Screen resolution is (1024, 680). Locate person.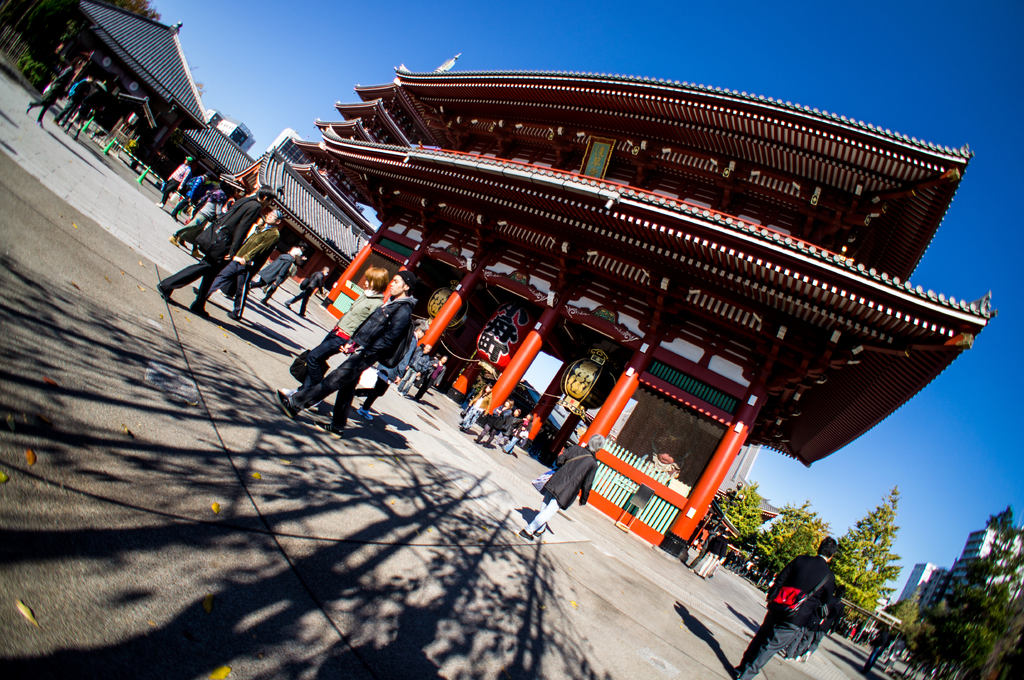
BBox(399, 344, 429, 393).
